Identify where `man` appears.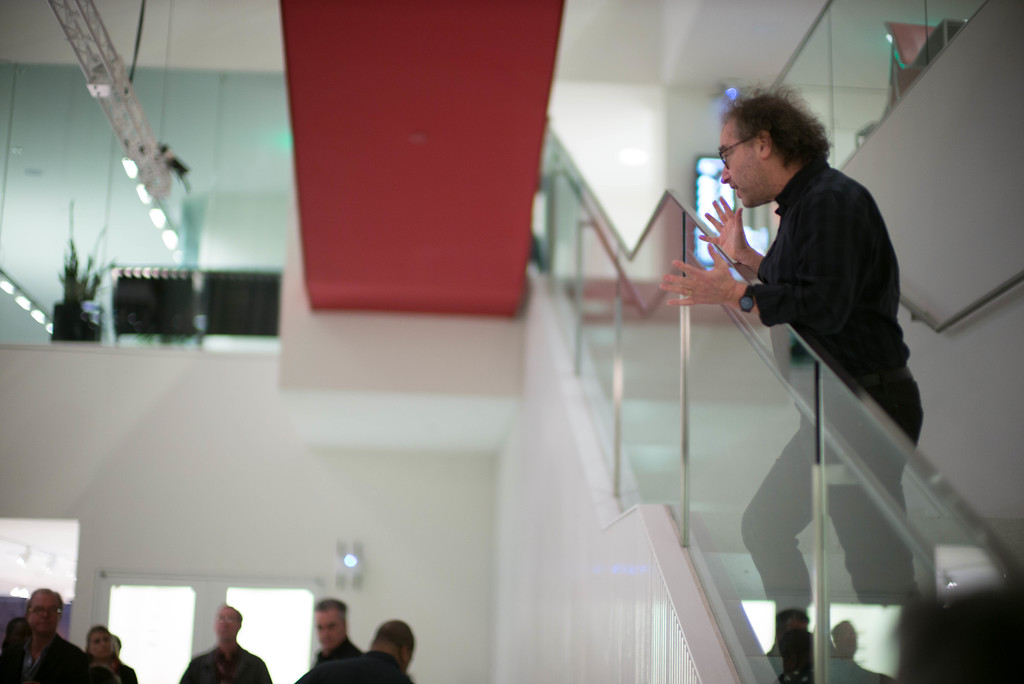
Appears at 289,616,412,683.
